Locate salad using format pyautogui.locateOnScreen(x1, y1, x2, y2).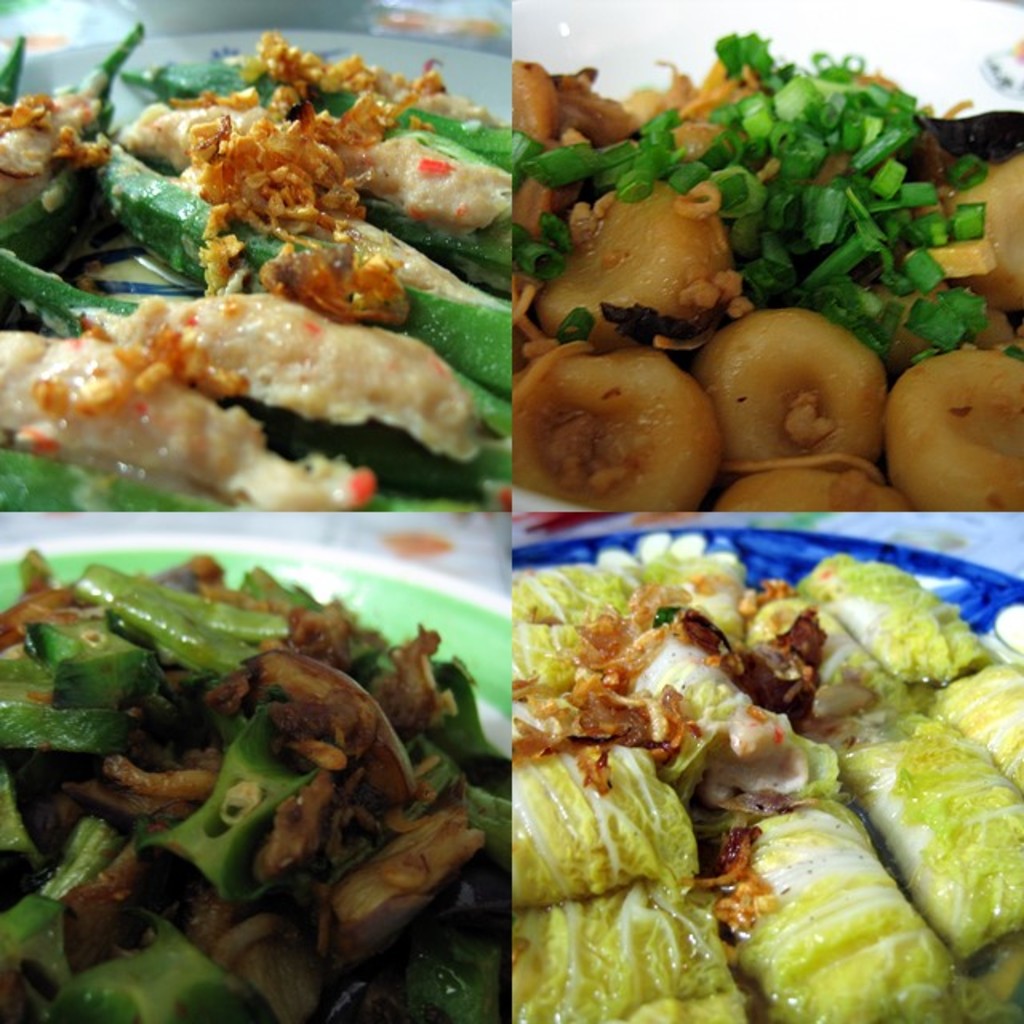
pyautogui.locateOnScreen(504, 512, 1022, 1022).
